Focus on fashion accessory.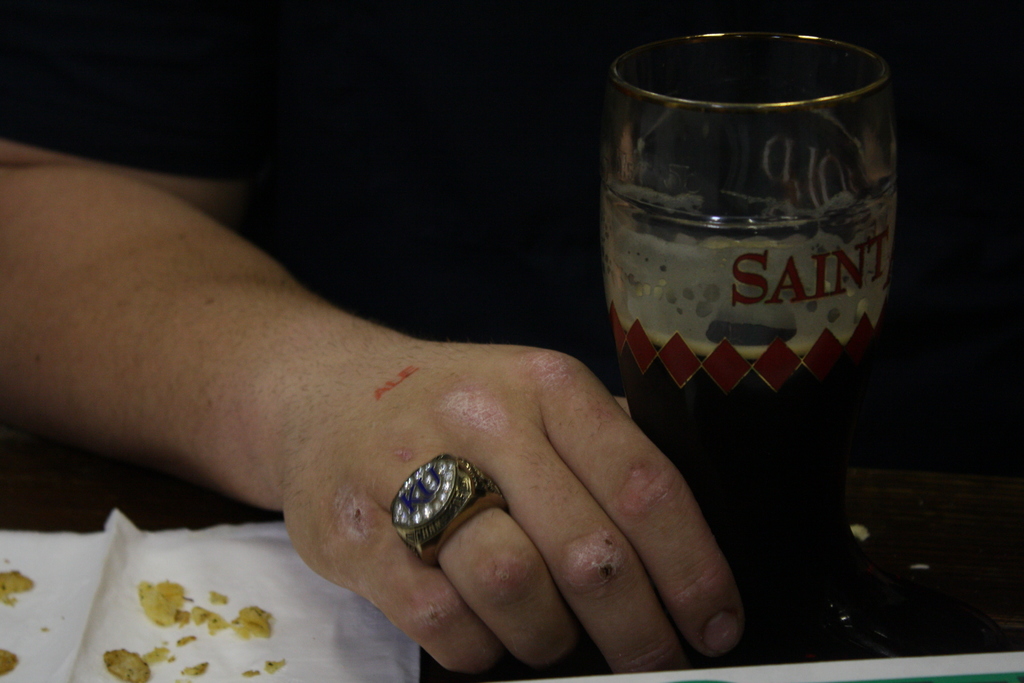
Focused at x1=387 y1=450 x2=518 y2=570.
